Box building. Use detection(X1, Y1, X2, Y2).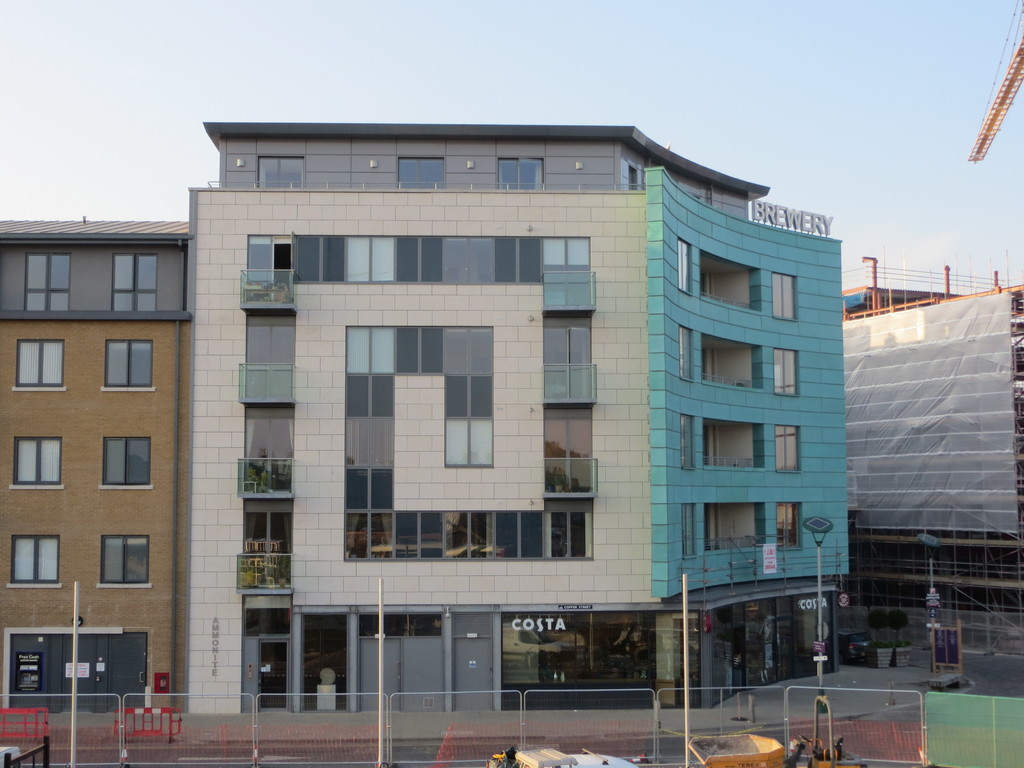
detection(186, 113, 854, 711).
